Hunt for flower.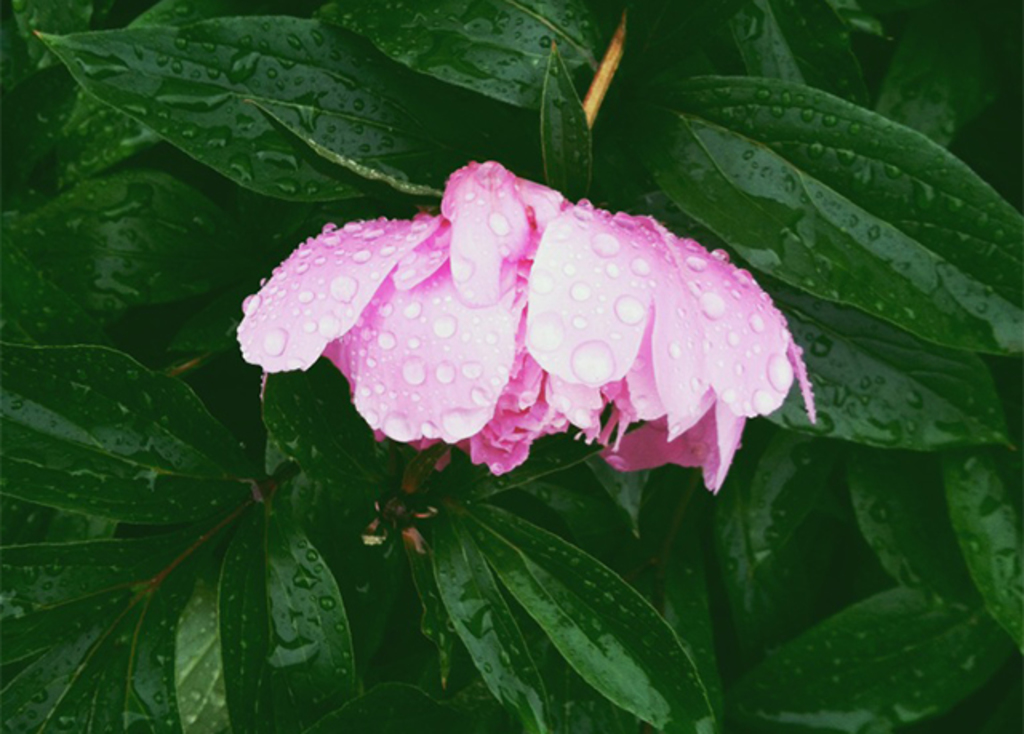
Hunted down at [left=234, top=155, right=824, bottom=478].
